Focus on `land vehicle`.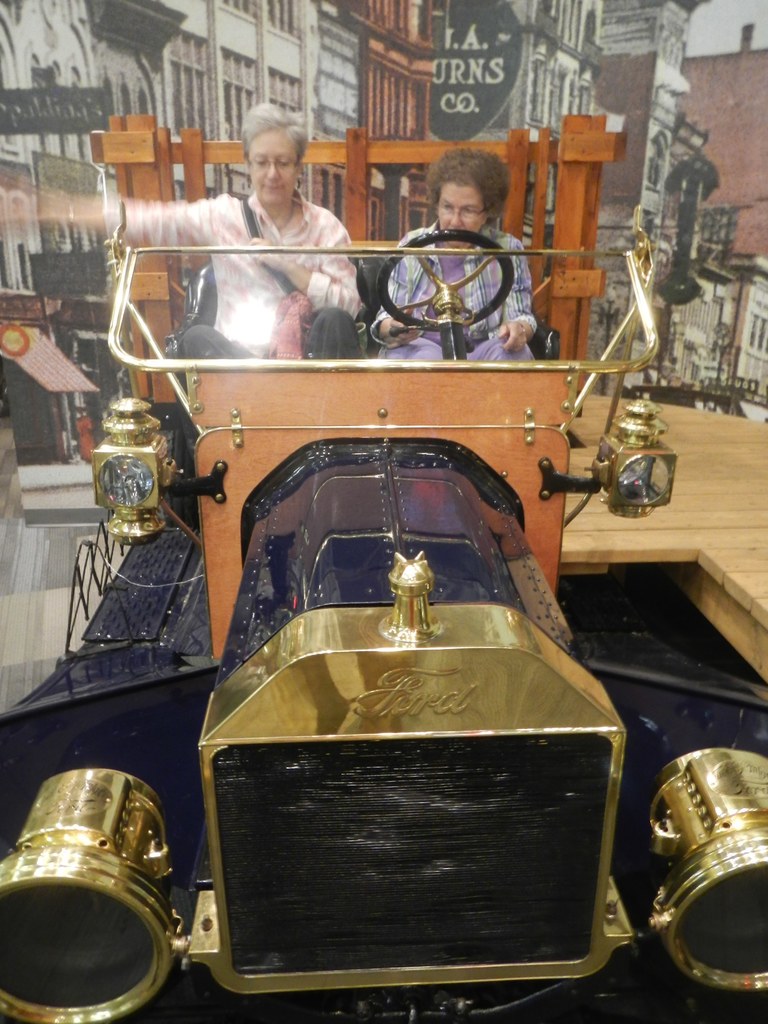
Focused at select_region(0, 237, 767, 1023).
